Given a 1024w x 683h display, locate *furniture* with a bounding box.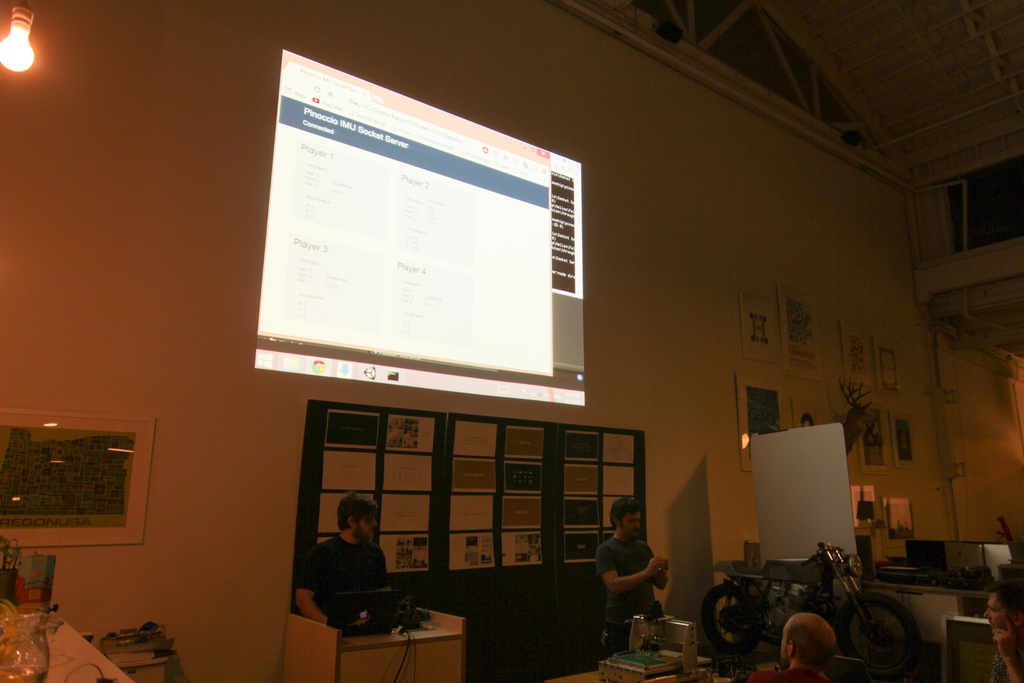
Located: {"left": 42, "top": 612, "right": 136, "bottom": 682}.
